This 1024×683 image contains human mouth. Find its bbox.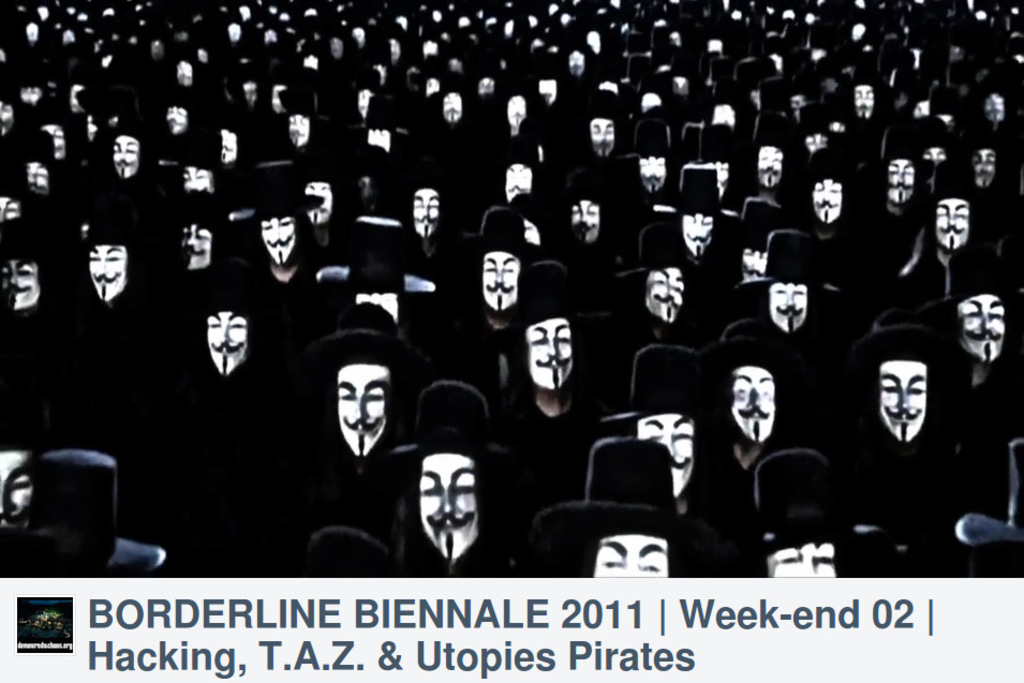
BBox(181, 250, 202, 258).
